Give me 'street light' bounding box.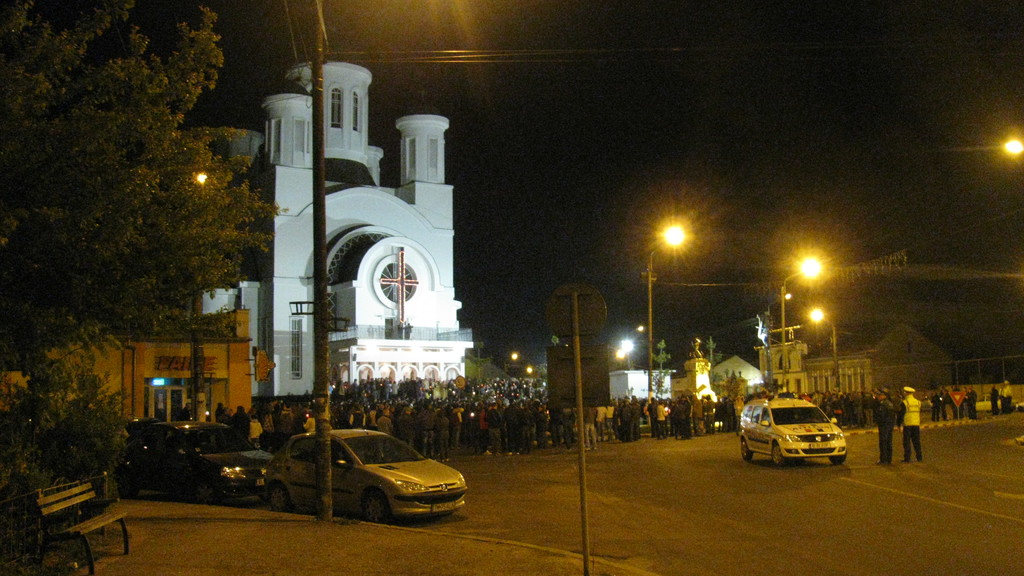
[x1=774, y1=250, x2=820, y2=396].
